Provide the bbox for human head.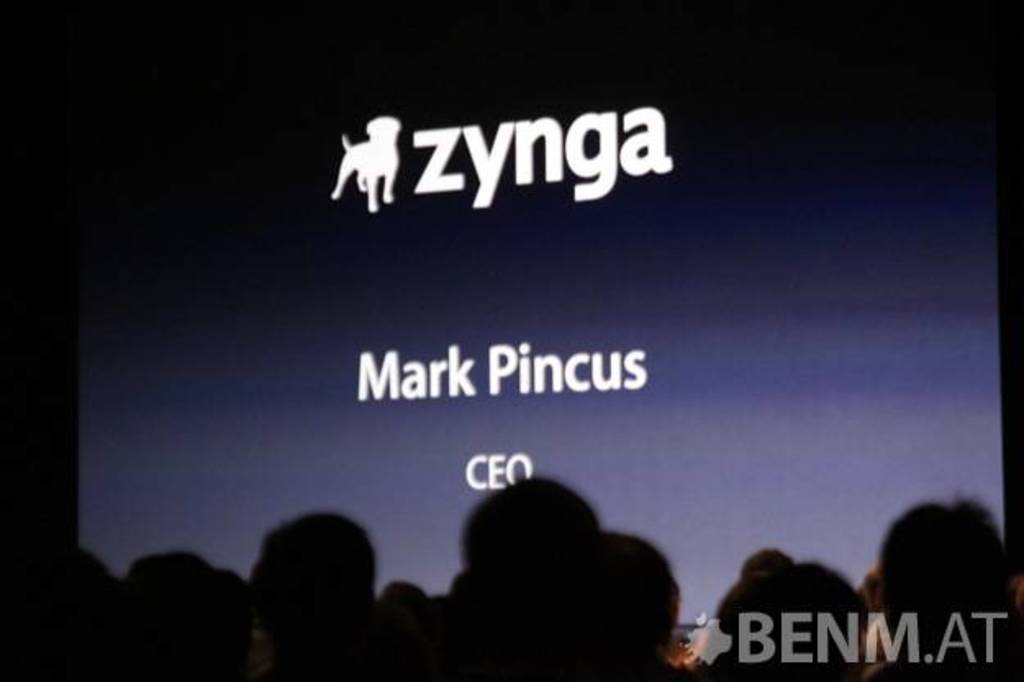
(left=239, top=516, right=395, bottom=648).
